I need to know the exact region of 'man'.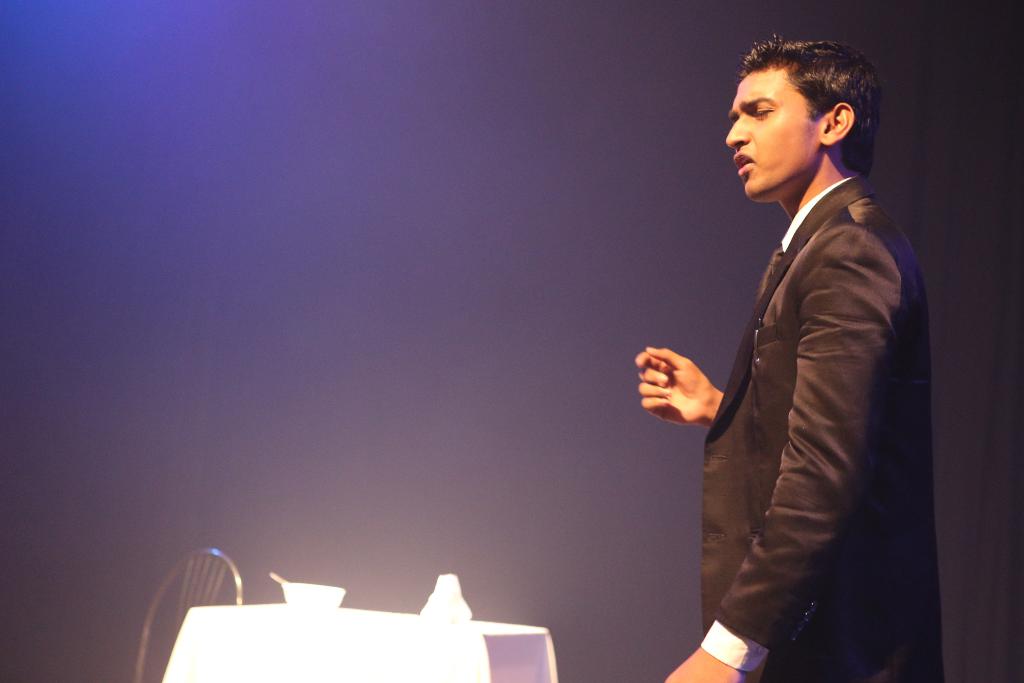
Region: region(634, 29, 951, 682).
